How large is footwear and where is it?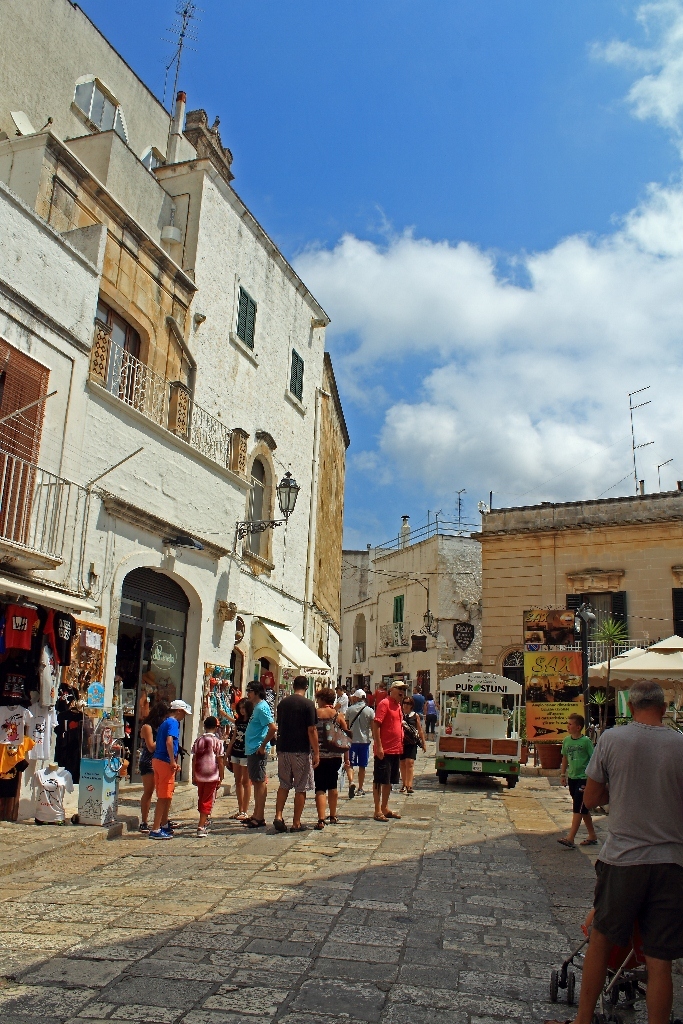
Bounding box: bbox=[408, 790, 412, 795].
